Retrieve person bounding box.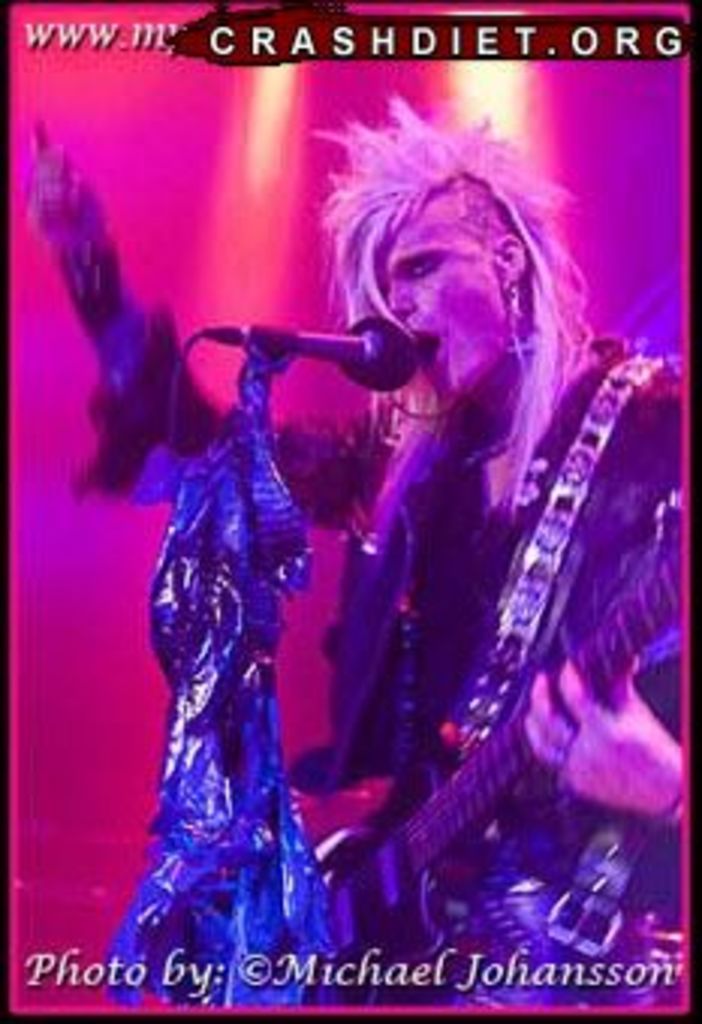
Bounding box: 18 84 690 1009.
